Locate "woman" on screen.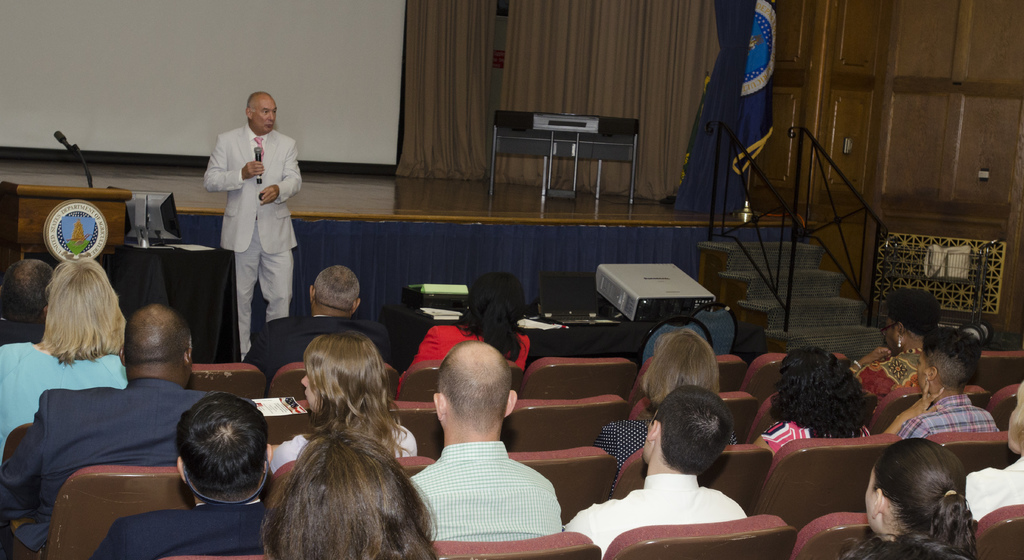
On screen at bbox=(751, 345, 877, 465).
